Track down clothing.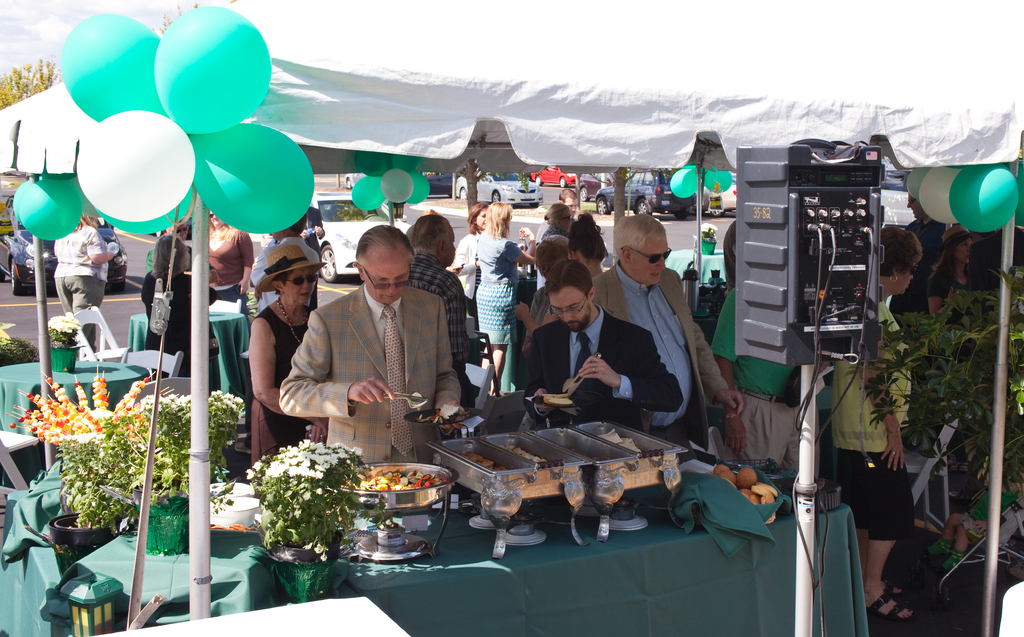
Tracked to locate(583, 263, 731, 449).
